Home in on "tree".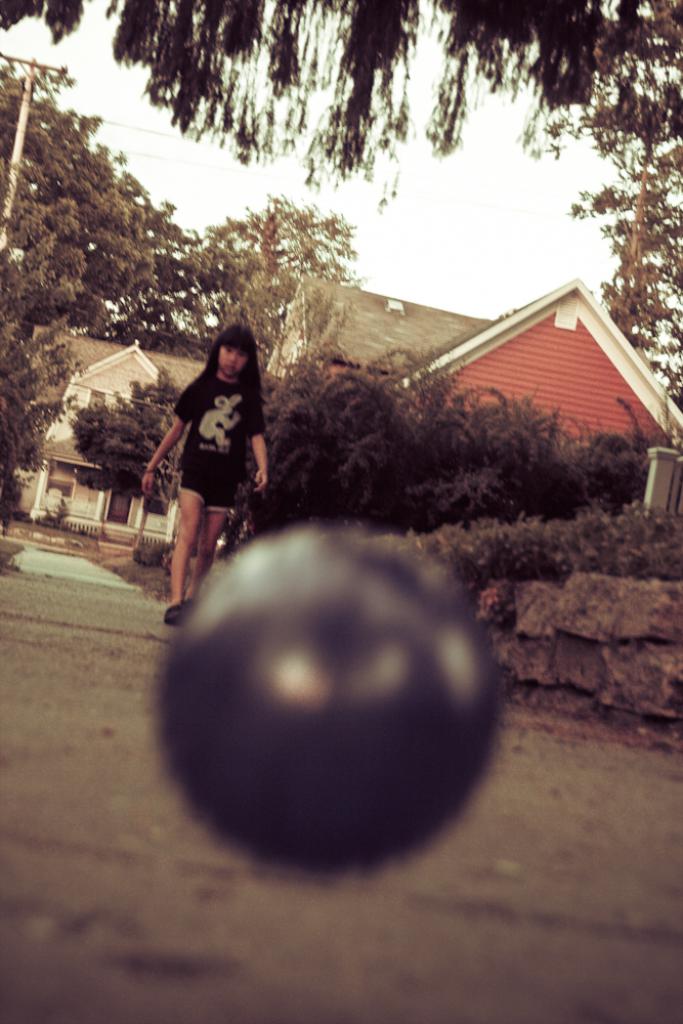
Homed in at bbox=[569, 2, 679, 406].
